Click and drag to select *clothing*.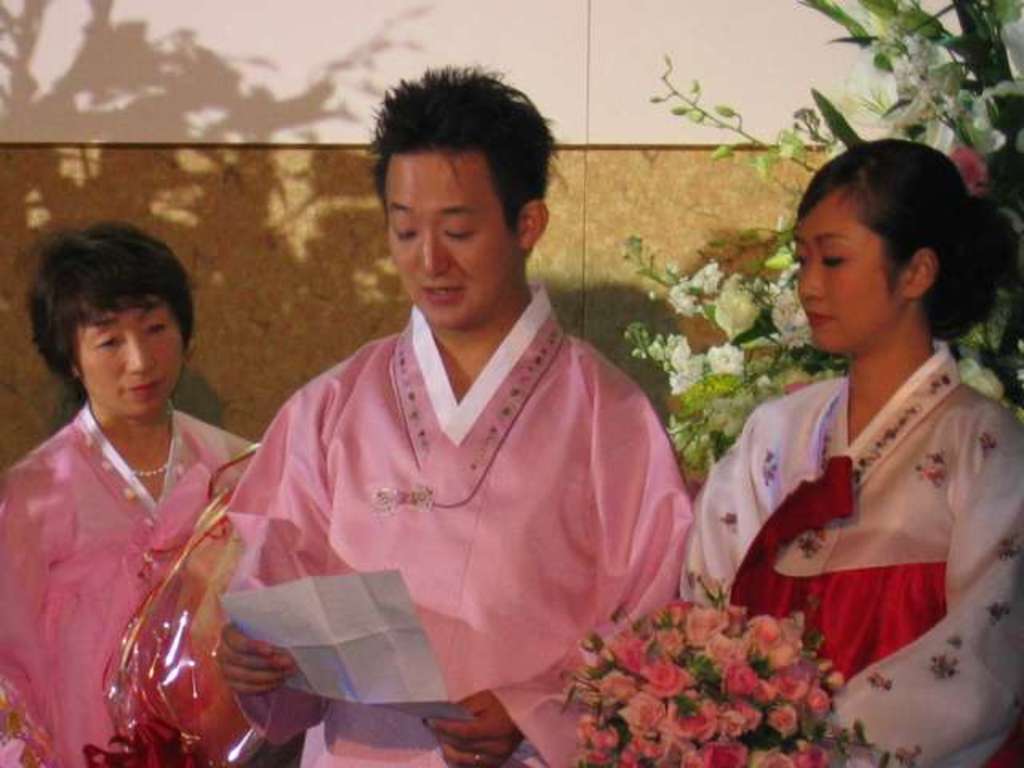
Selection: select_region(192, 275, 704, 763).
